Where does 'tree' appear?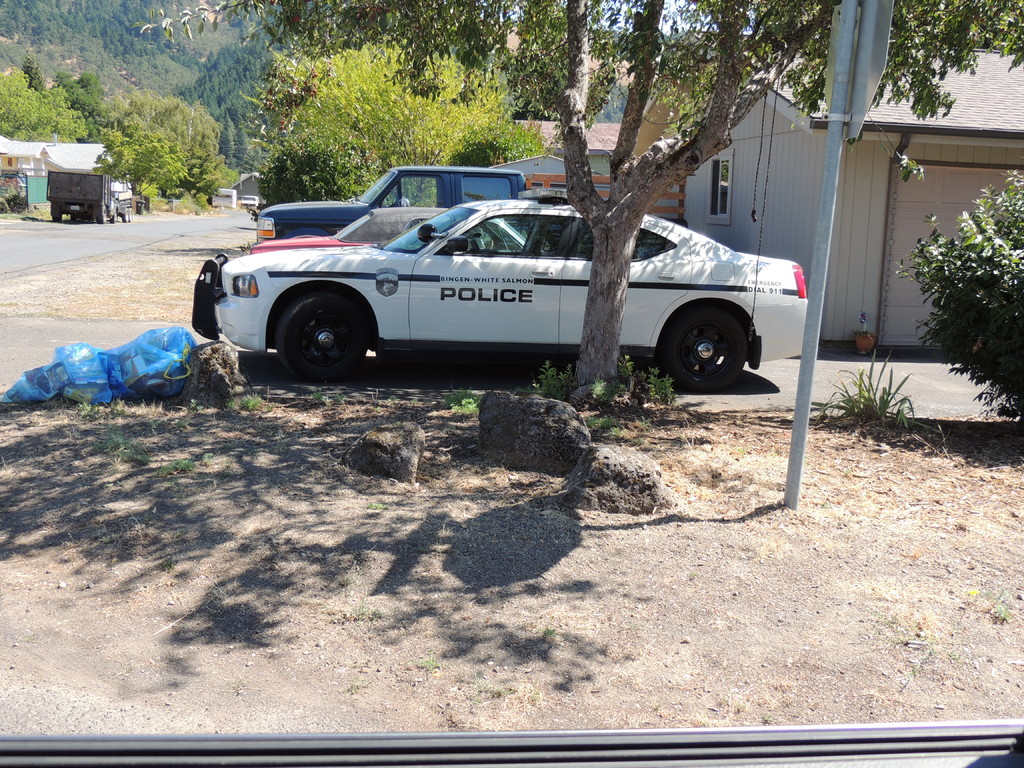
Appears at (234, 157, 303, 226).
